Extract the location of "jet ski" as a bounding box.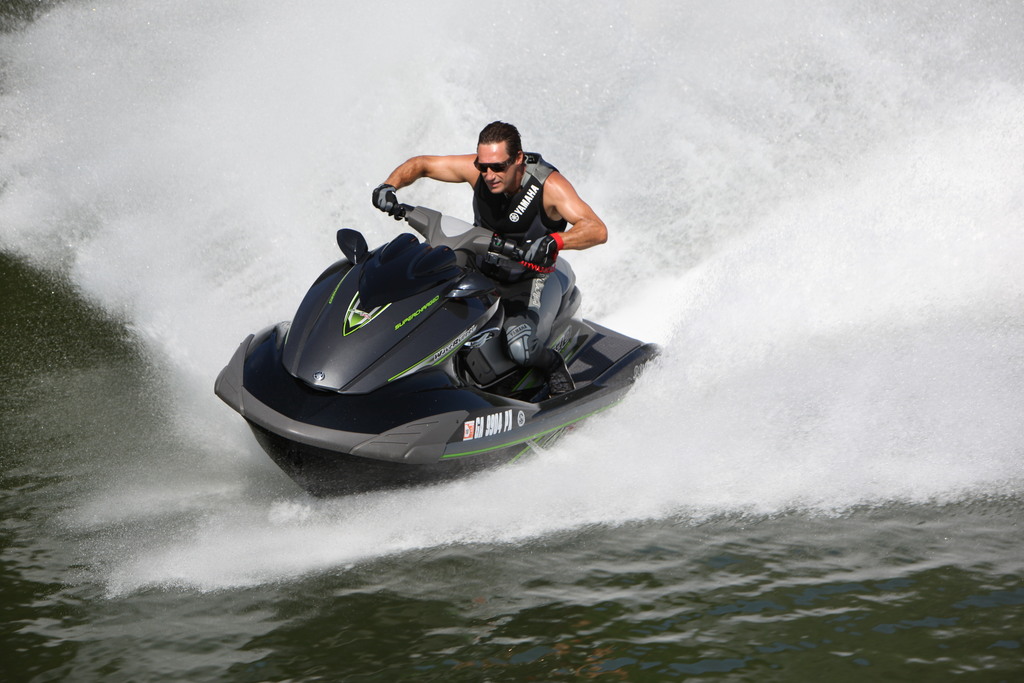
214:195:664:504.
